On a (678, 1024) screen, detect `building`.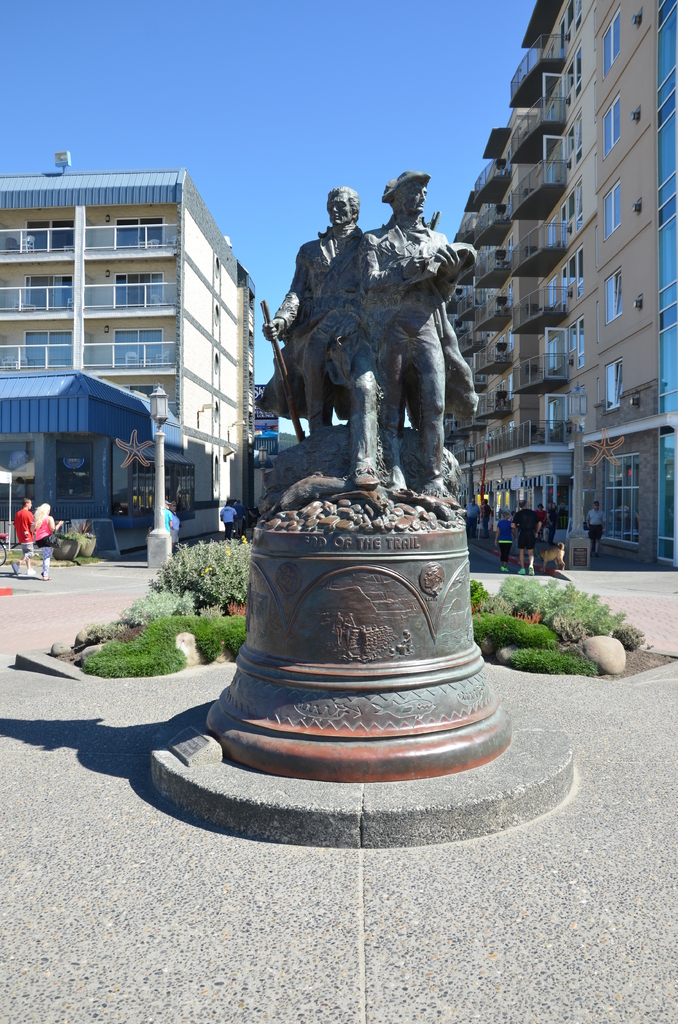
(446, 0, 677, 570).
